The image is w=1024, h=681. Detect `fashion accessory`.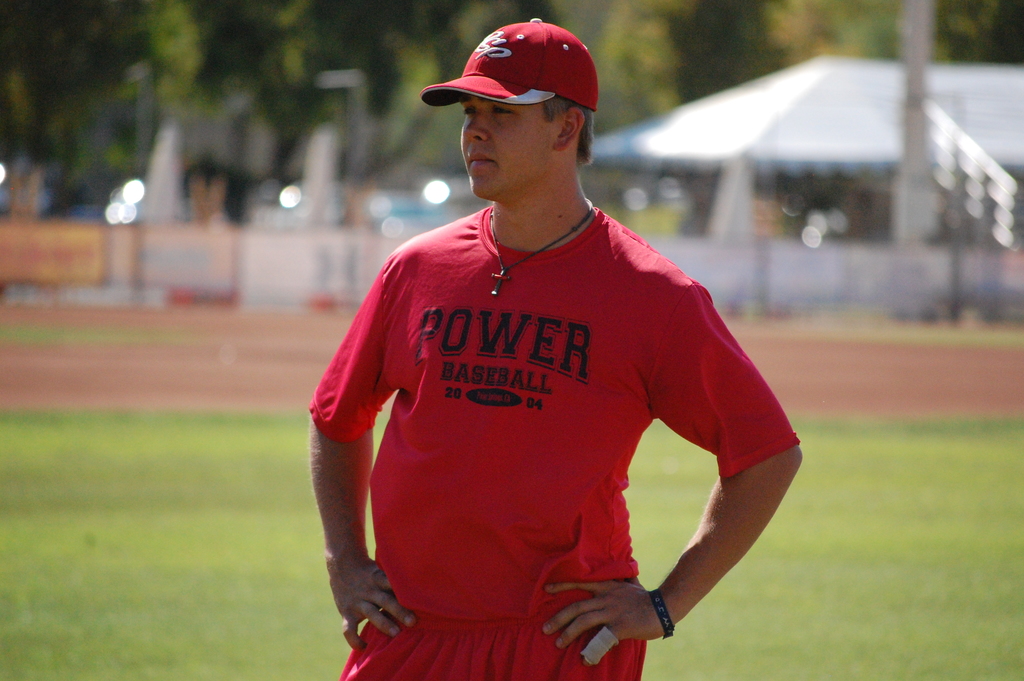
Detection: Rect(487, 204, 591, 297).
